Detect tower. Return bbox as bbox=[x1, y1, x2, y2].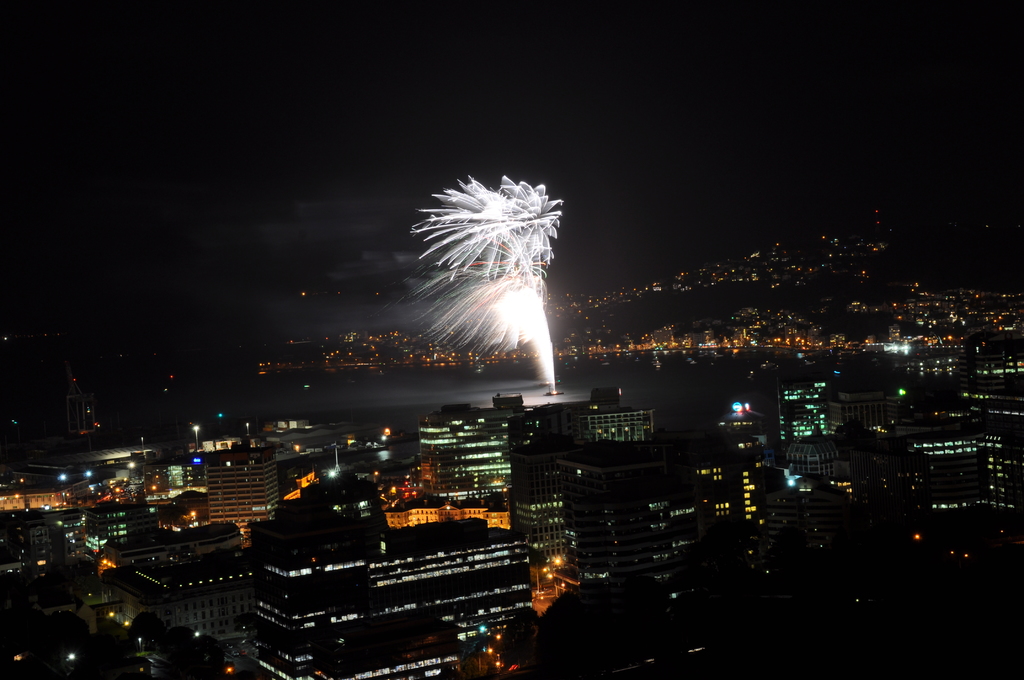
bbox=[413, 406, 510, 505].
